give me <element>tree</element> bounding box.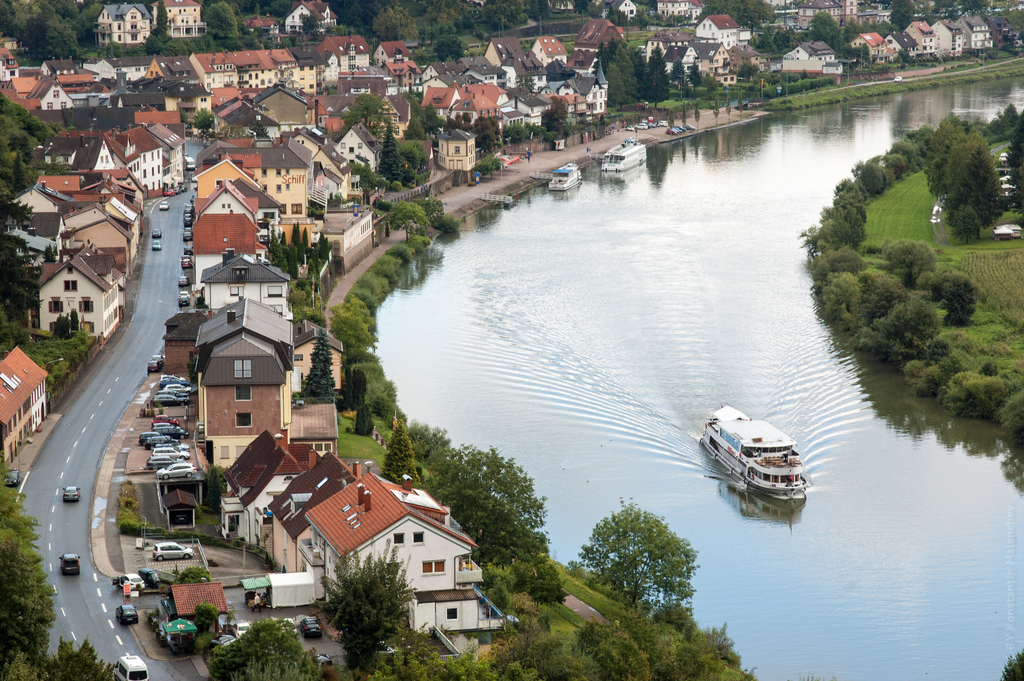
<bbox>687, 56, 702, 88</bbox>.
